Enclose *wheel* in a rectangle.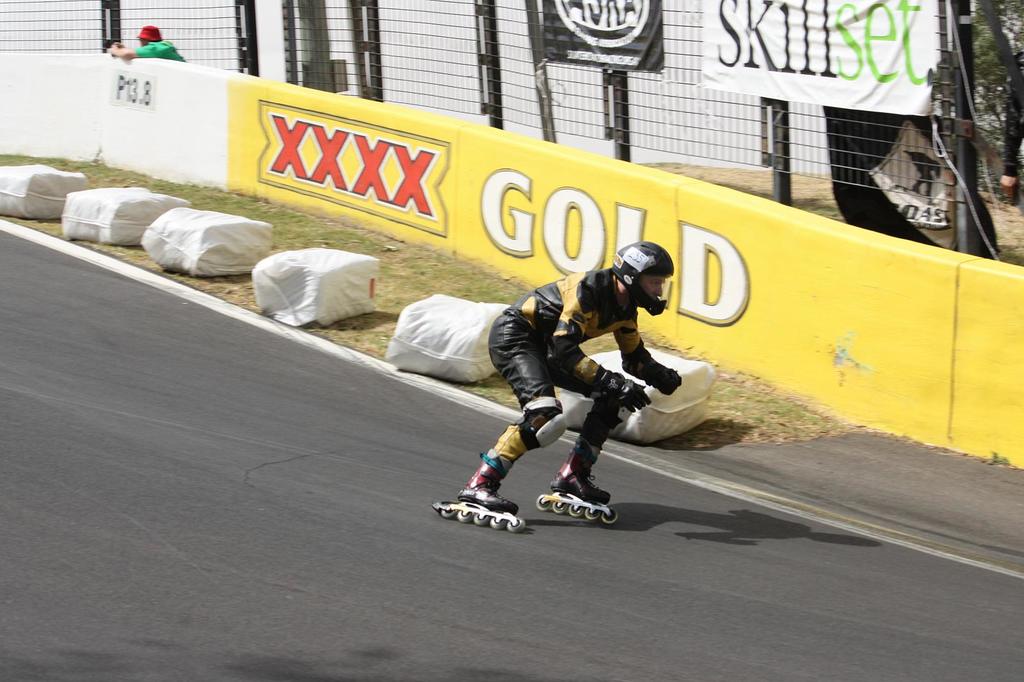
detection(536, 495, 551, 511).
